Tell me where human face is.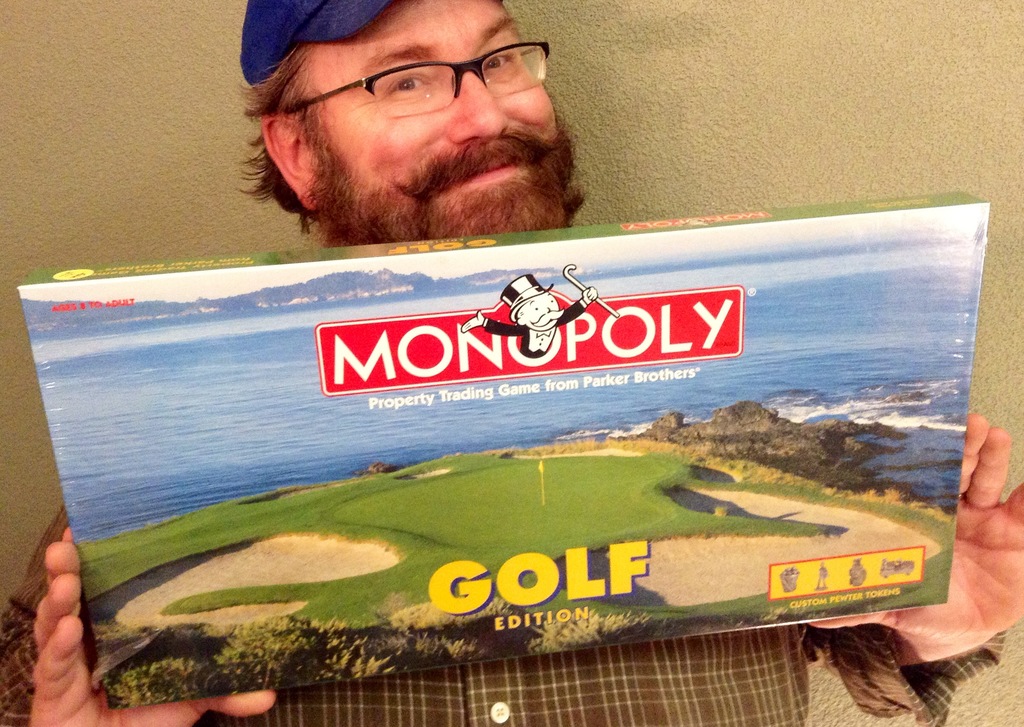
human face is at [320,0,574,246].
